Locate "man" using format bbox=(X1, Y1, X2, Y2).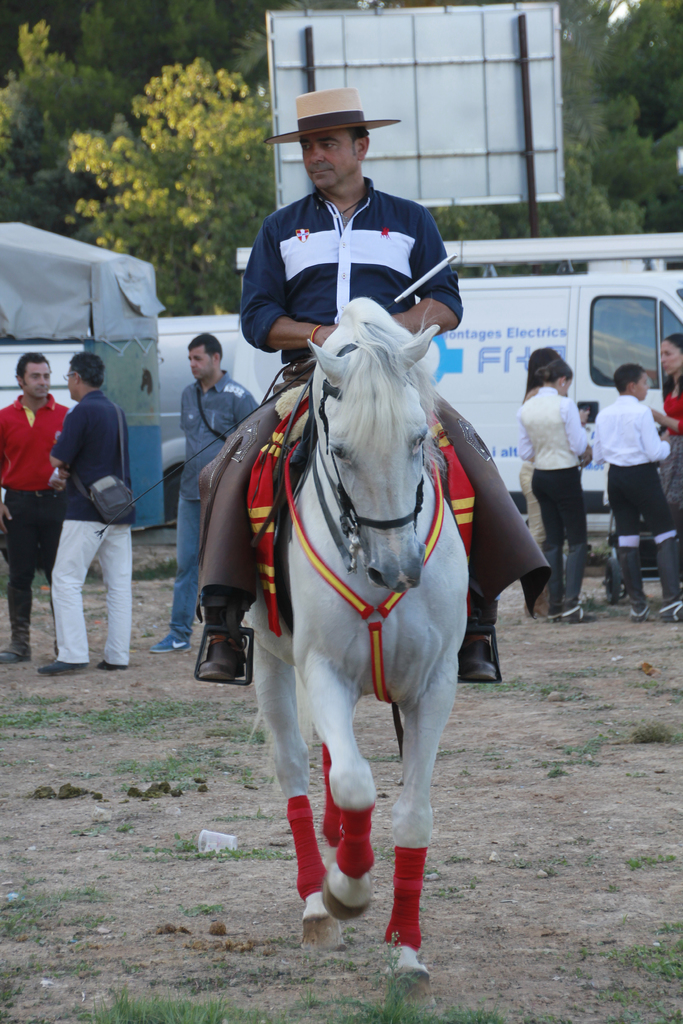
bbox=(0, 351, 67, 664).
